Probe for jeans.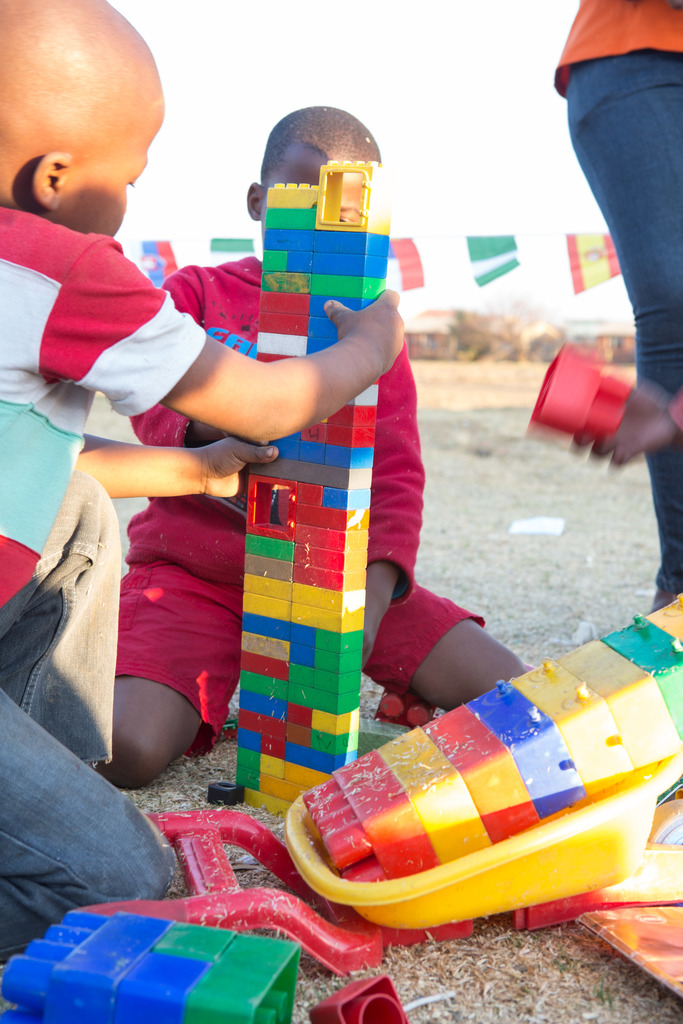
Probe result: 0:468:166:960.
